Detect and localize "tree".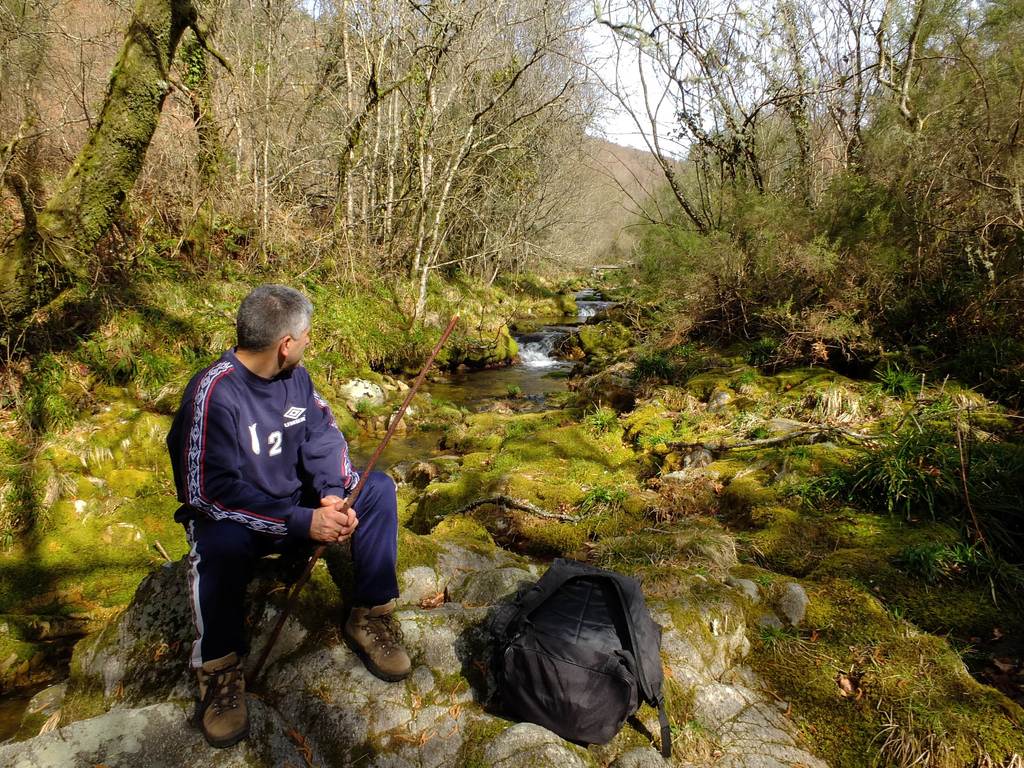
Localized at <box>578,0,718,233</box>.
